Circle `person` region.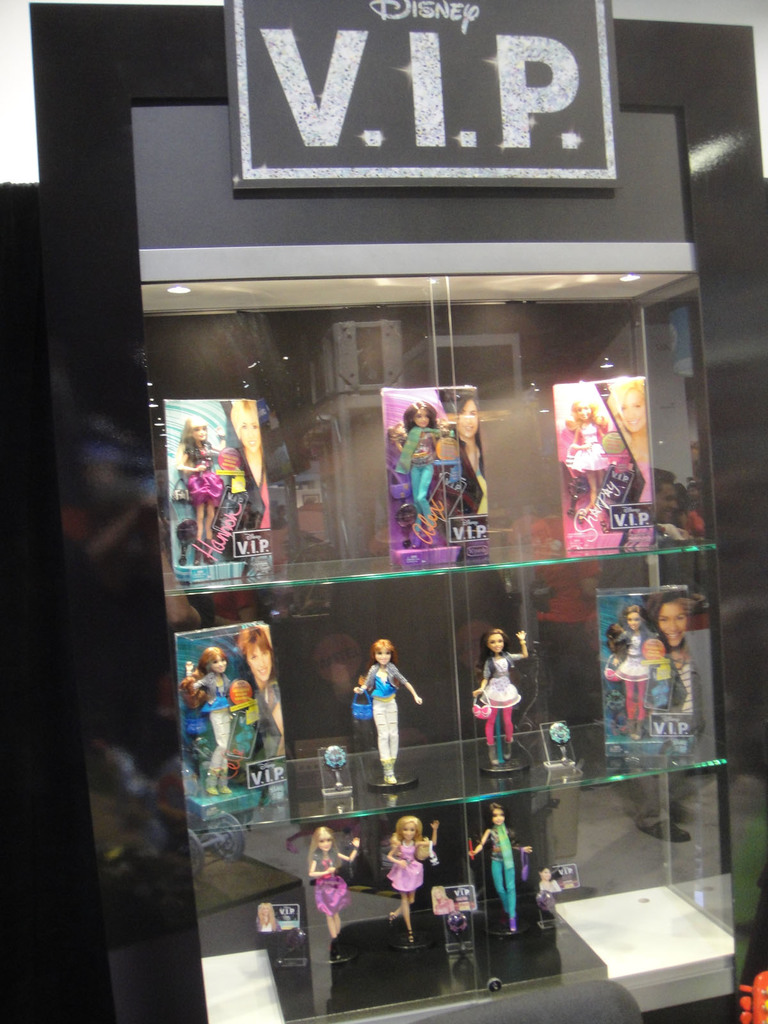
Region: [439,398,490,526].
